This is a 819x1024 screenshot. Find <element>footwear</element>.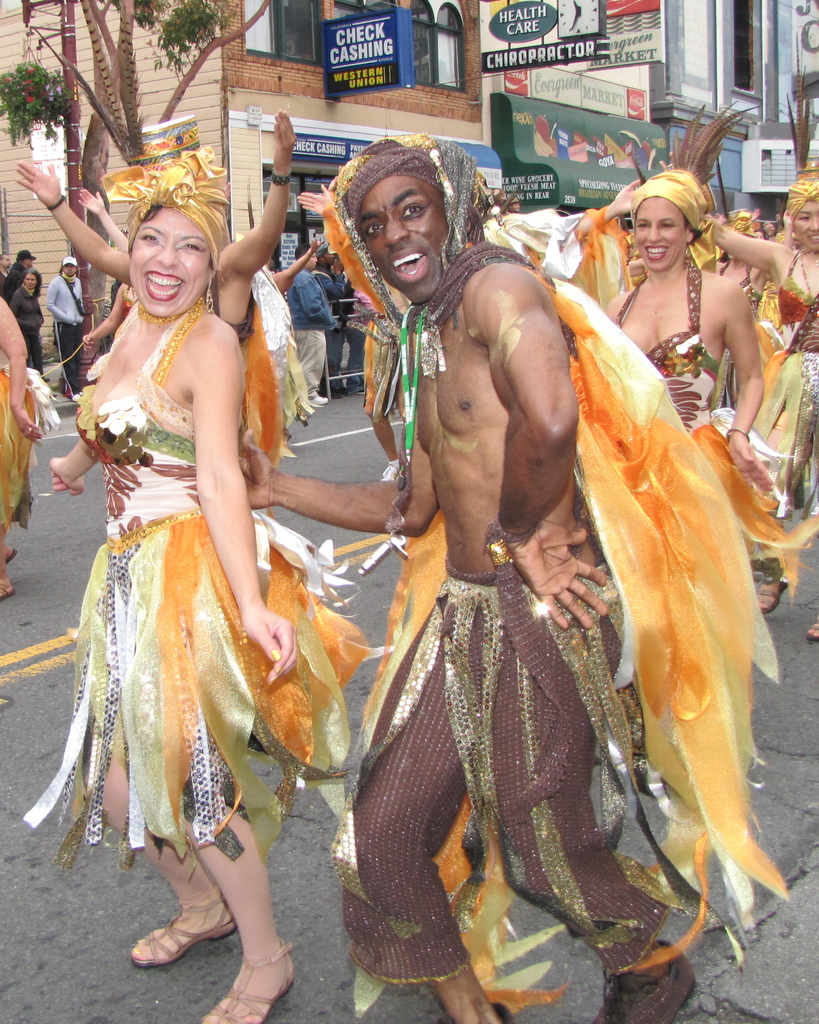
Bounding box: box(754, 571, 787, 615).
